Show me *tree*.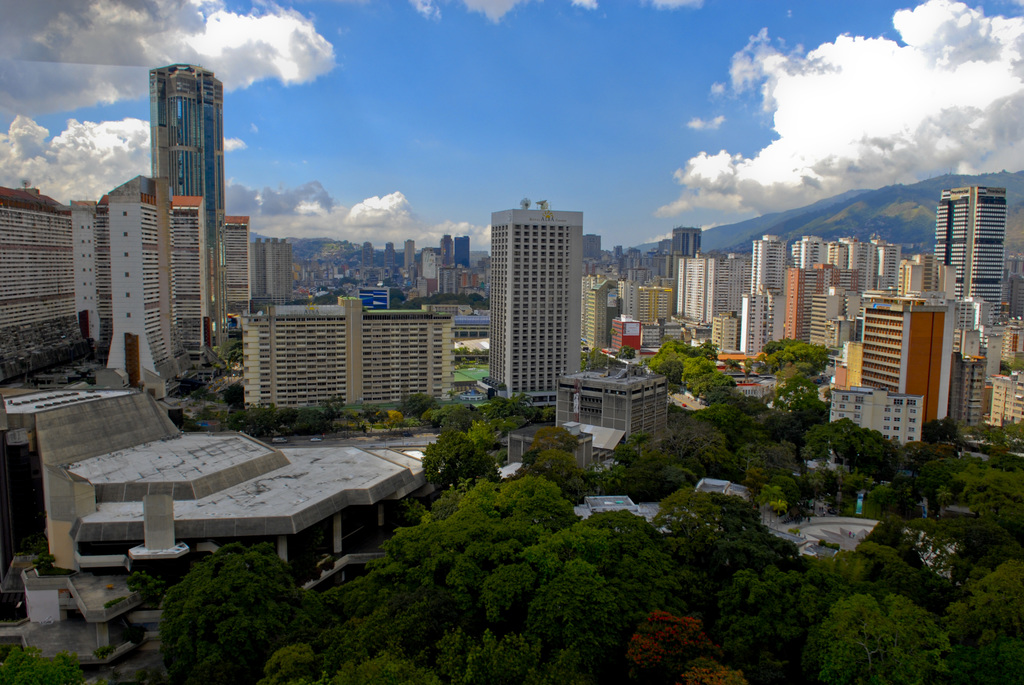
*tree* is here: <region>584, 347, 612, 370</region>.
